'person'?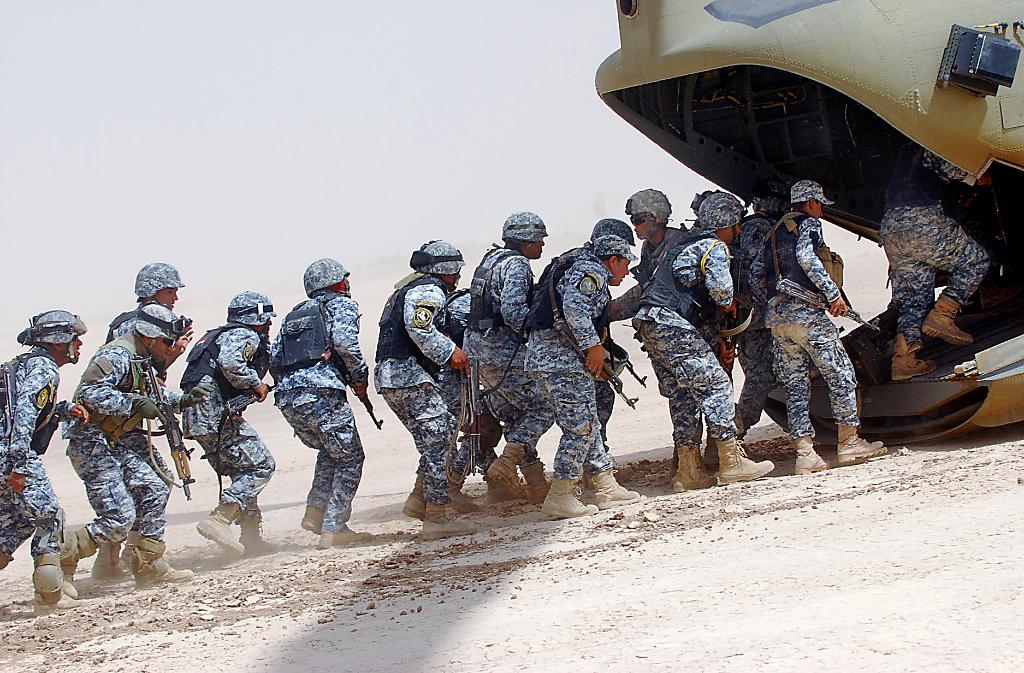
[x1=419, y1=193, x2=548, y2=527]
